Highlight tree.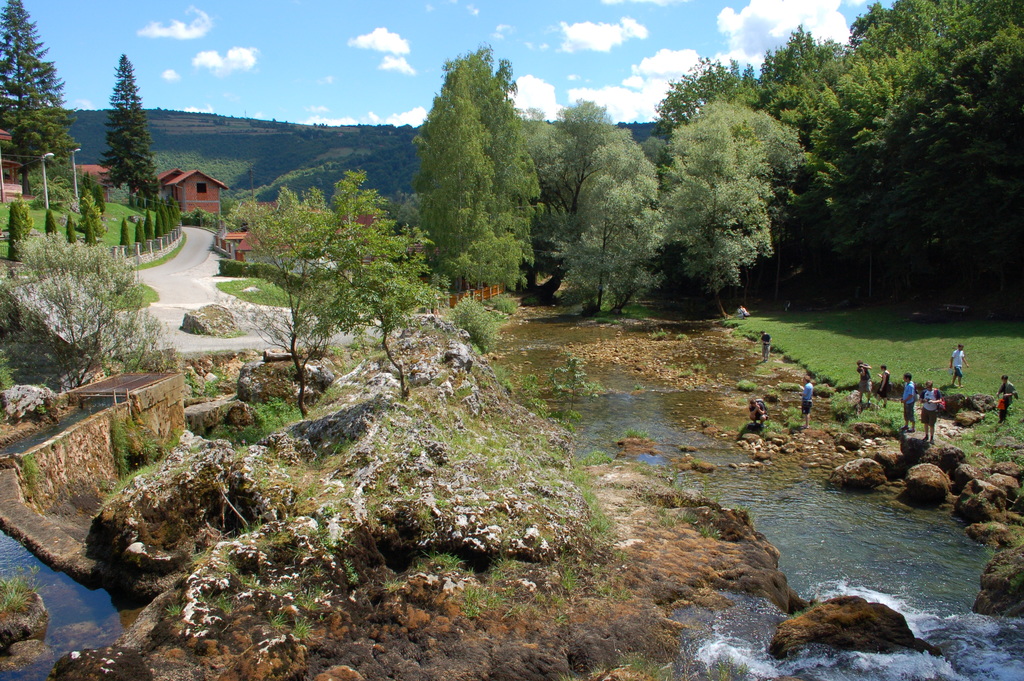
Highlighted region: 499,105,566,273.
